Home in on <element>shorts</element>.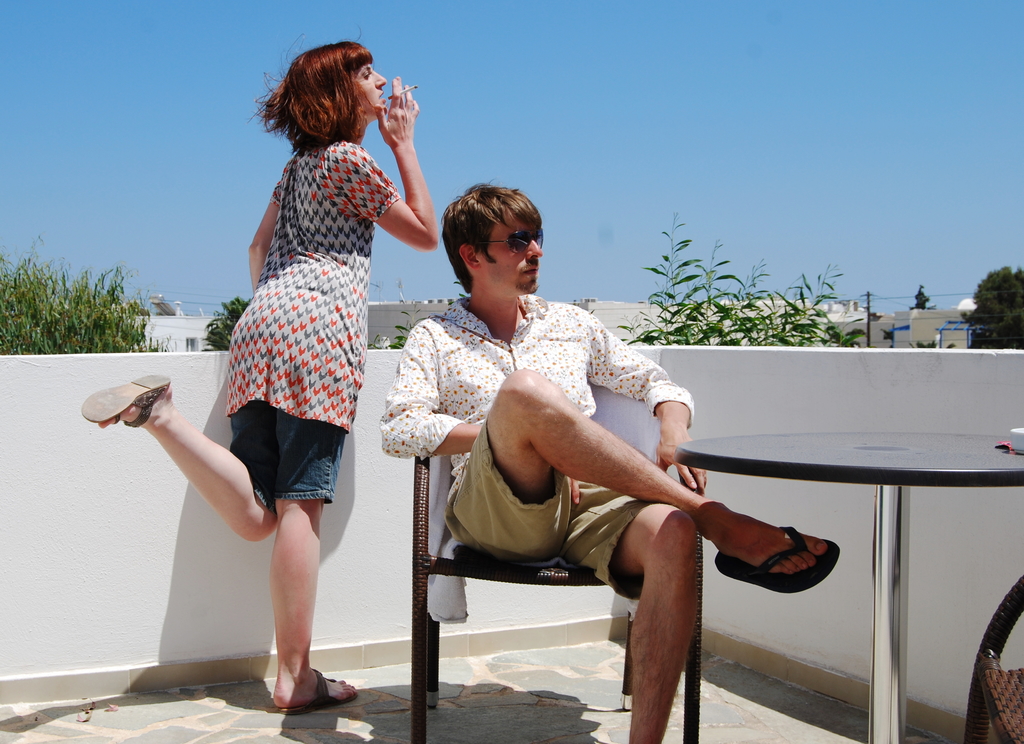
Homed in at (left=232, top=444, right=337, bottom=524).
